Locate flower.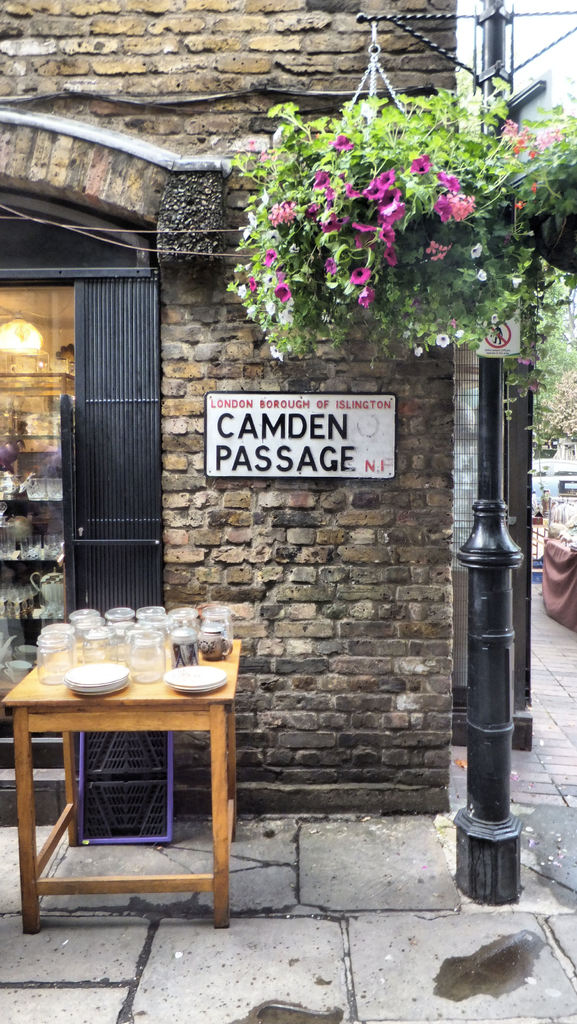
Bounding box: 246 136 259 154.
